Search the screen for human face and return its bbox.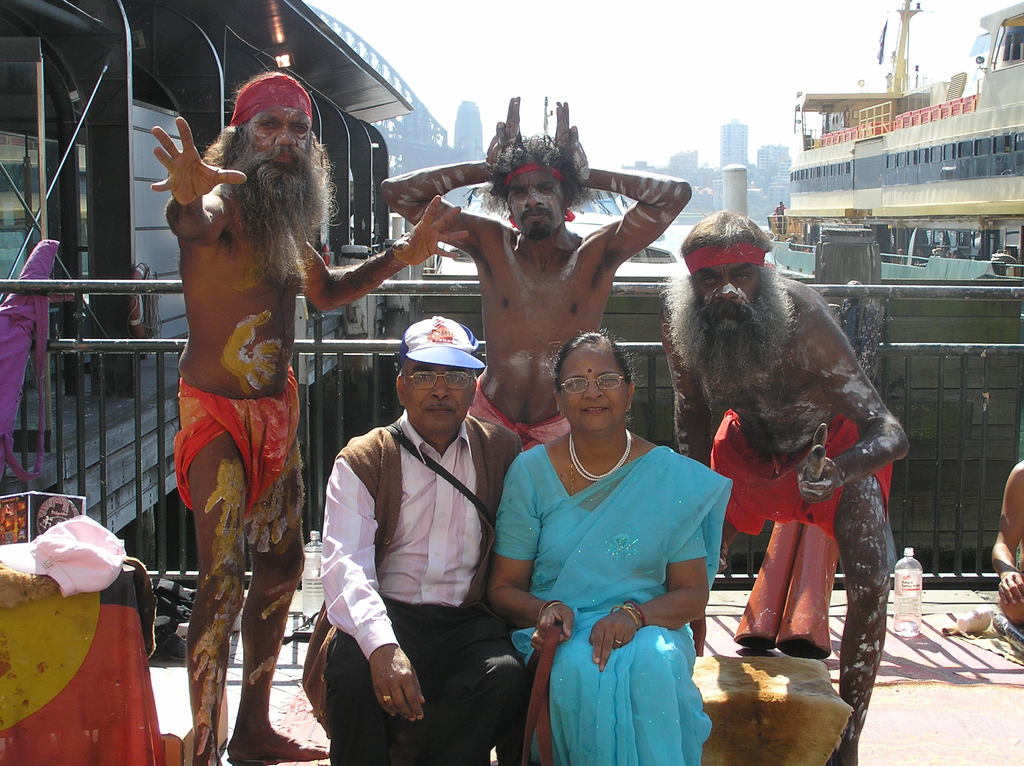
Found: box=[239, 114, 305, 176].
